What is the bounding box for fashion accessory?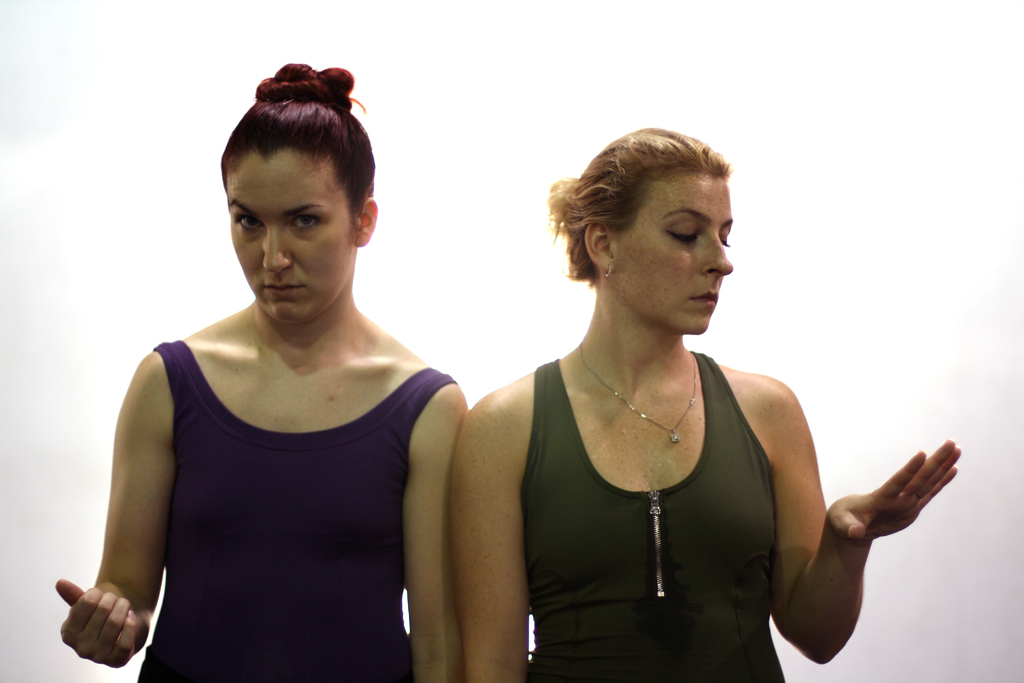
(left=577, top=342, right=696, bottom=441).
